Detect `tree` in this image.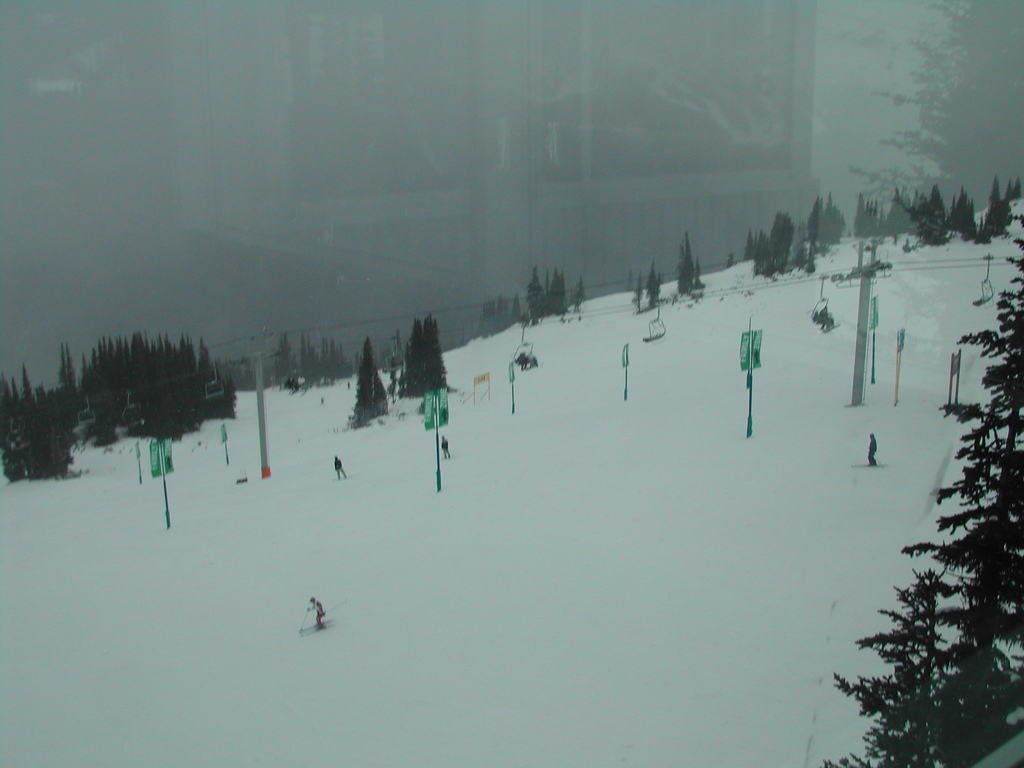
Detection: (760, 208, 803, 264).
